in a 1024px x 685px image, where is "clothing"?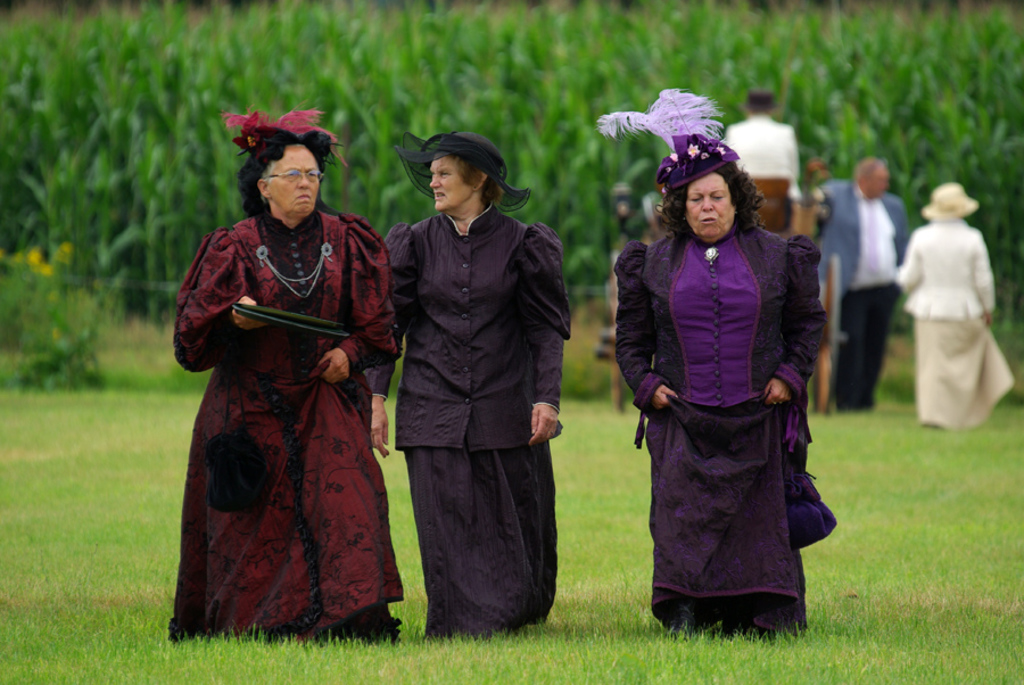
[835, 277, 902, 405].
